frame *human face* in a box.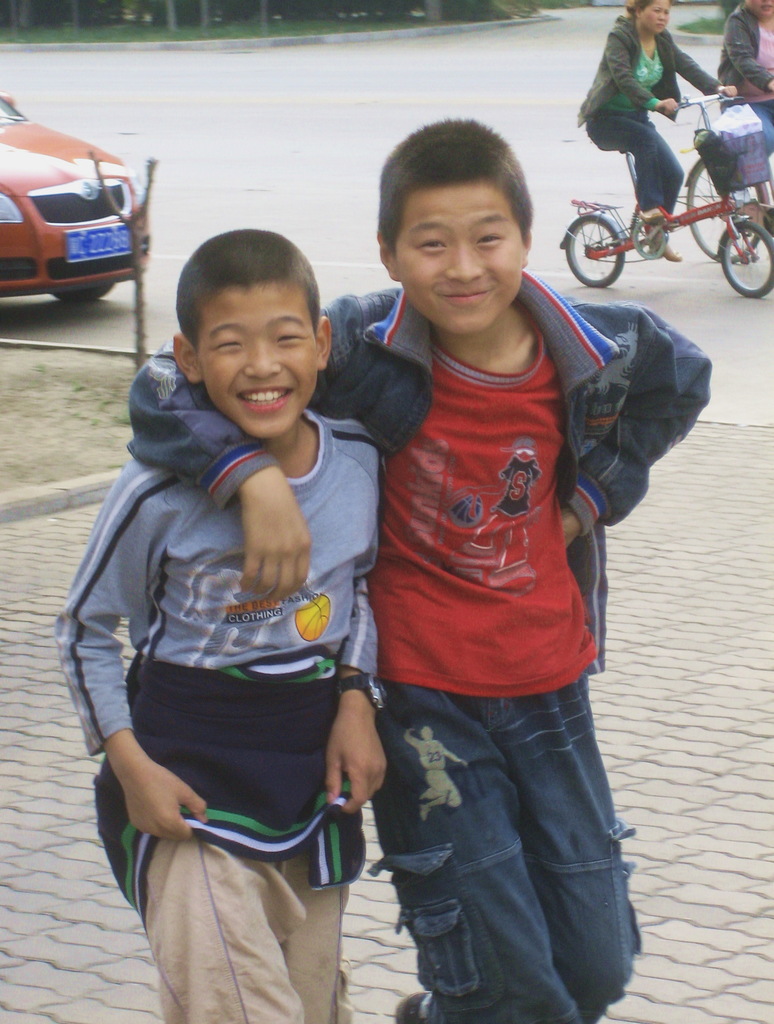
643,0,672,33.
